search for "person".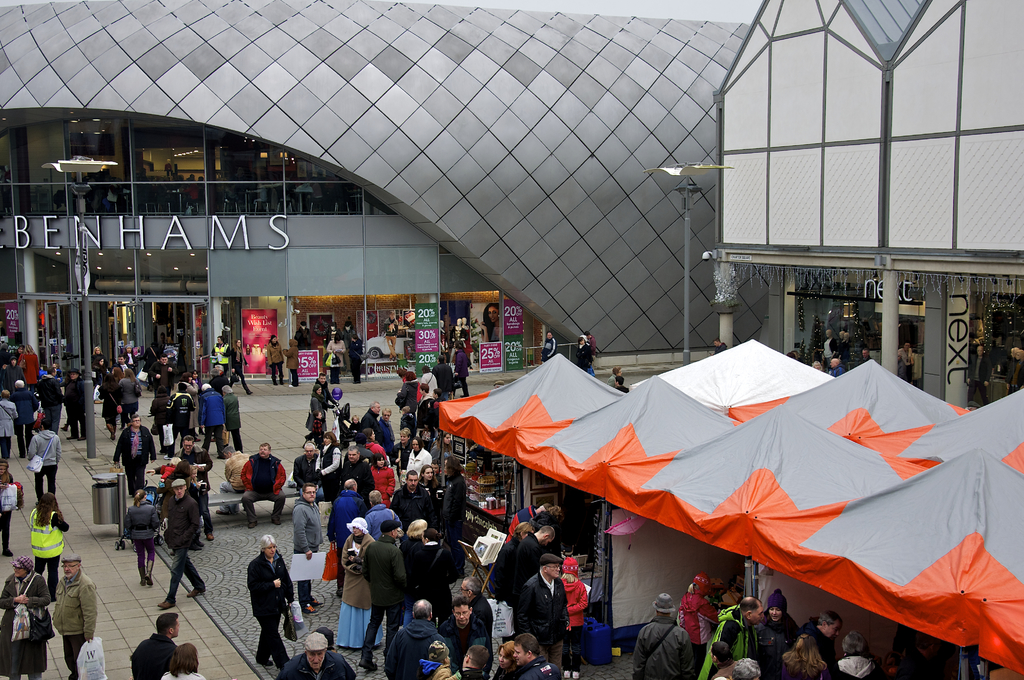
Found at bbox(40, 370, 61, 433).
